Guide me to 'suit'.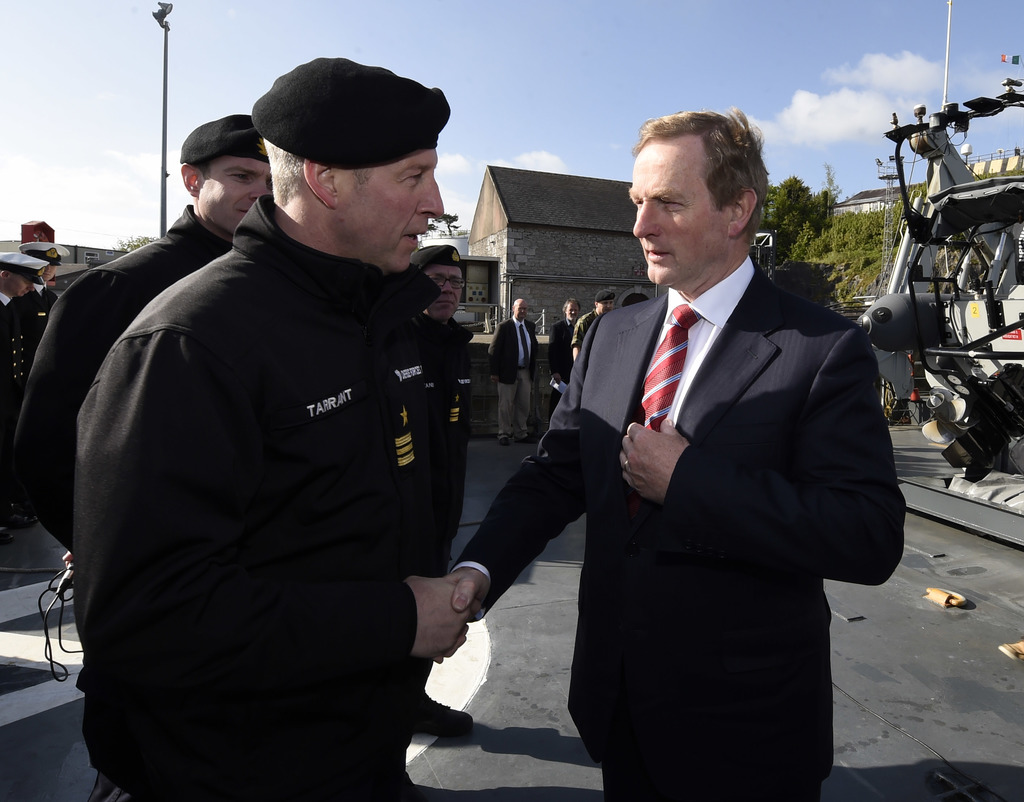
Guidance: BBox(553, 314, 573, 378).
